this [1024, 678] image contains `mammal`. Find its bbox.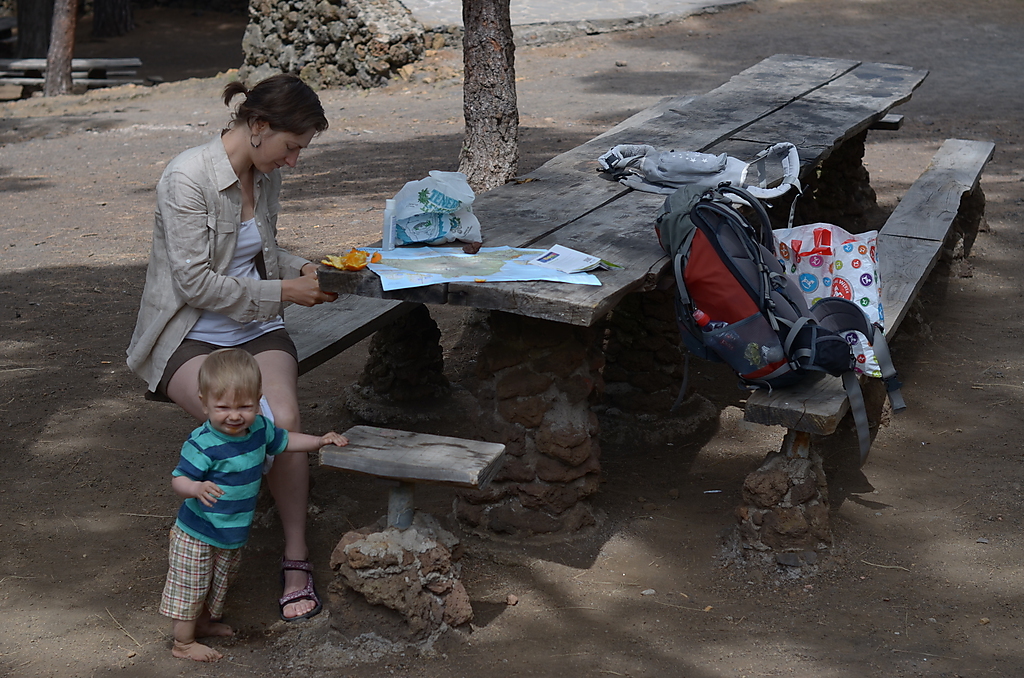
[x1=118, y1=62, x2=344, y2=631].
